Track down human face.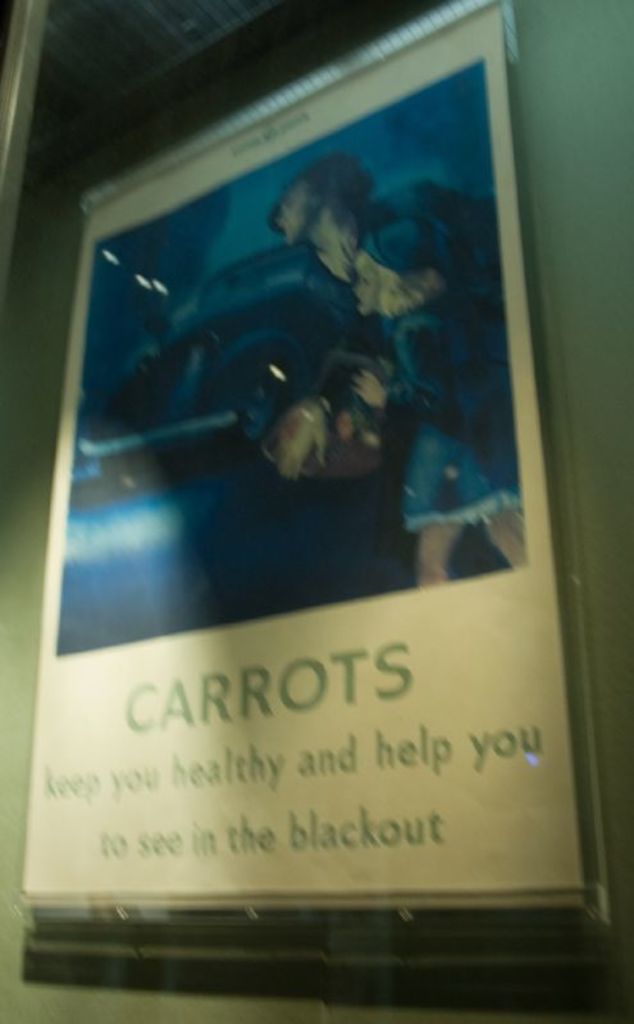
Tracked to (x1=351, y1=264, x2=378, y2=314).
